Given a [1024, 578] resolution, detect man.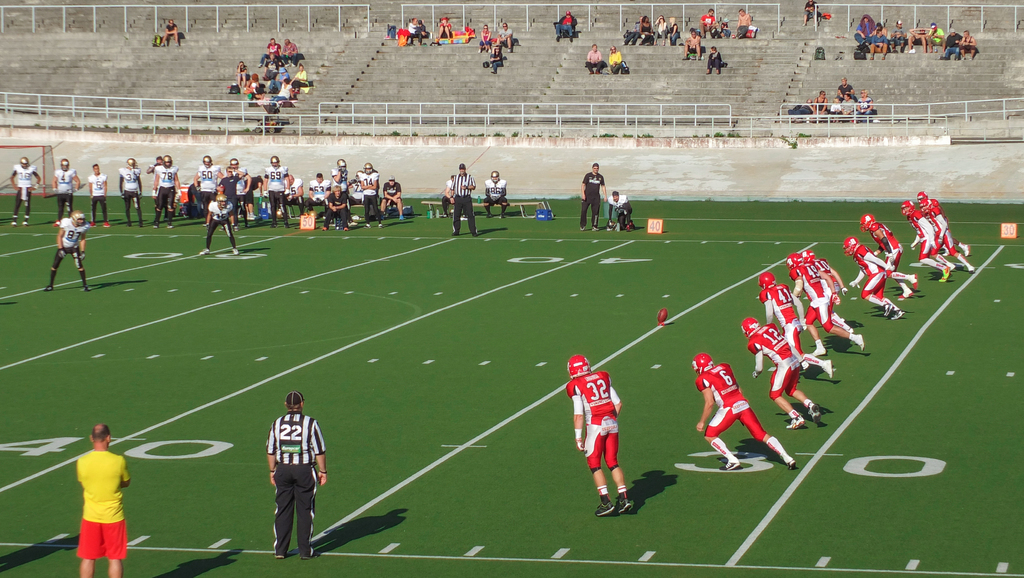
box=[51, 158, 81, 227].
